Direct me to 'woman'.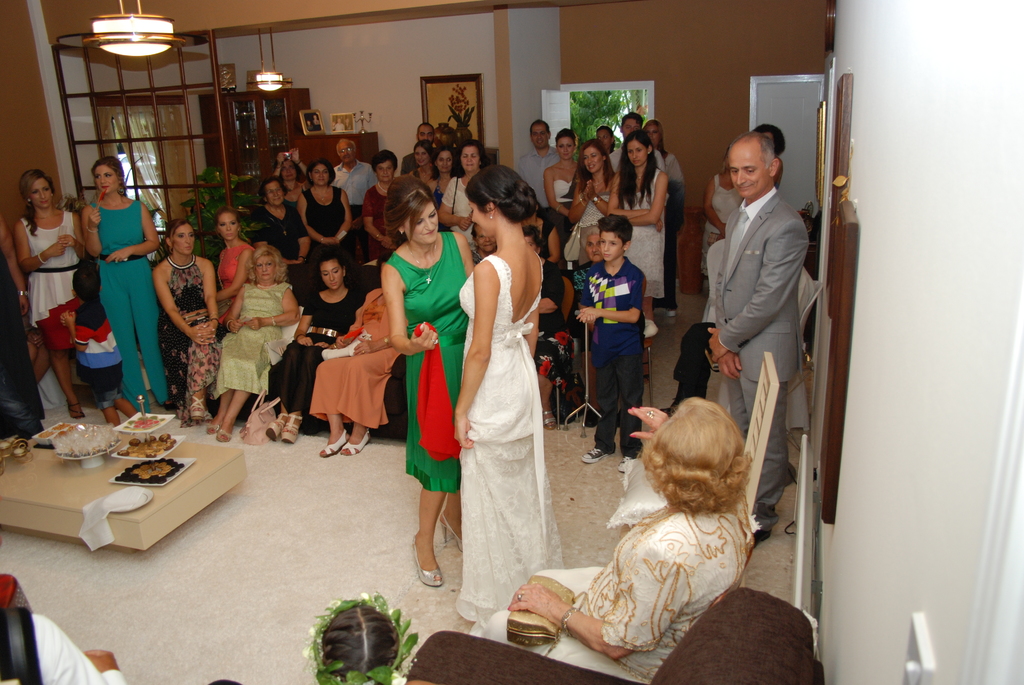
Direction: left=77, top=154, right=177, bottom=413.
